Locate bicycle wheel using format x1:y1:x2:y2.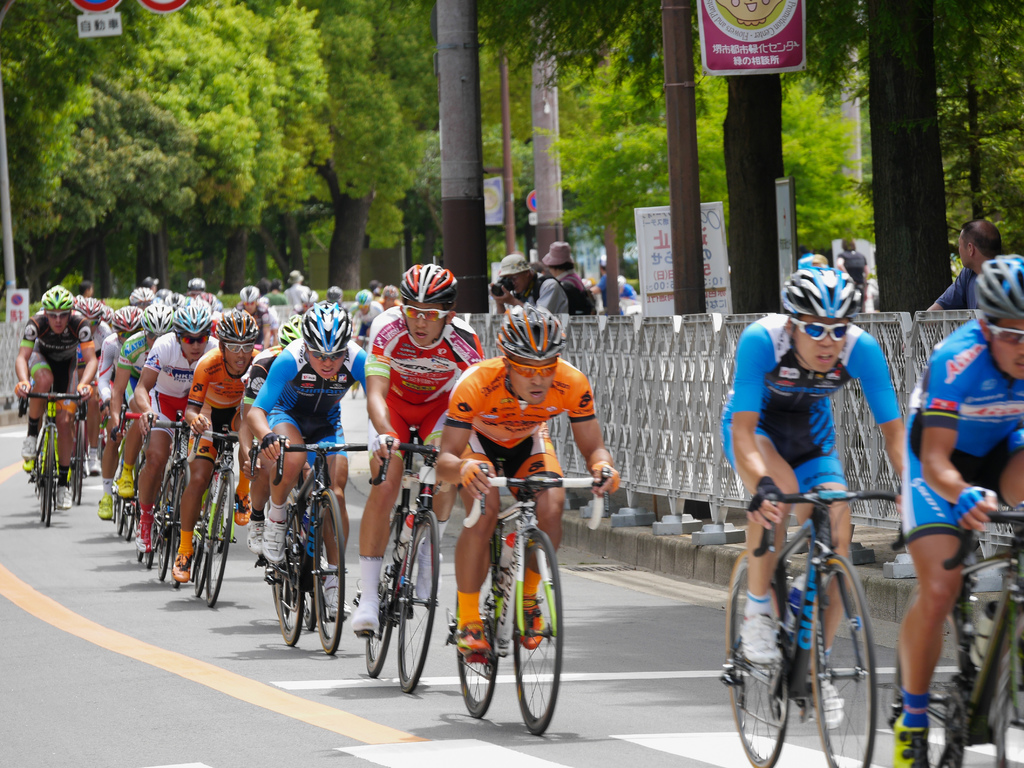
986:608:1023:767.
